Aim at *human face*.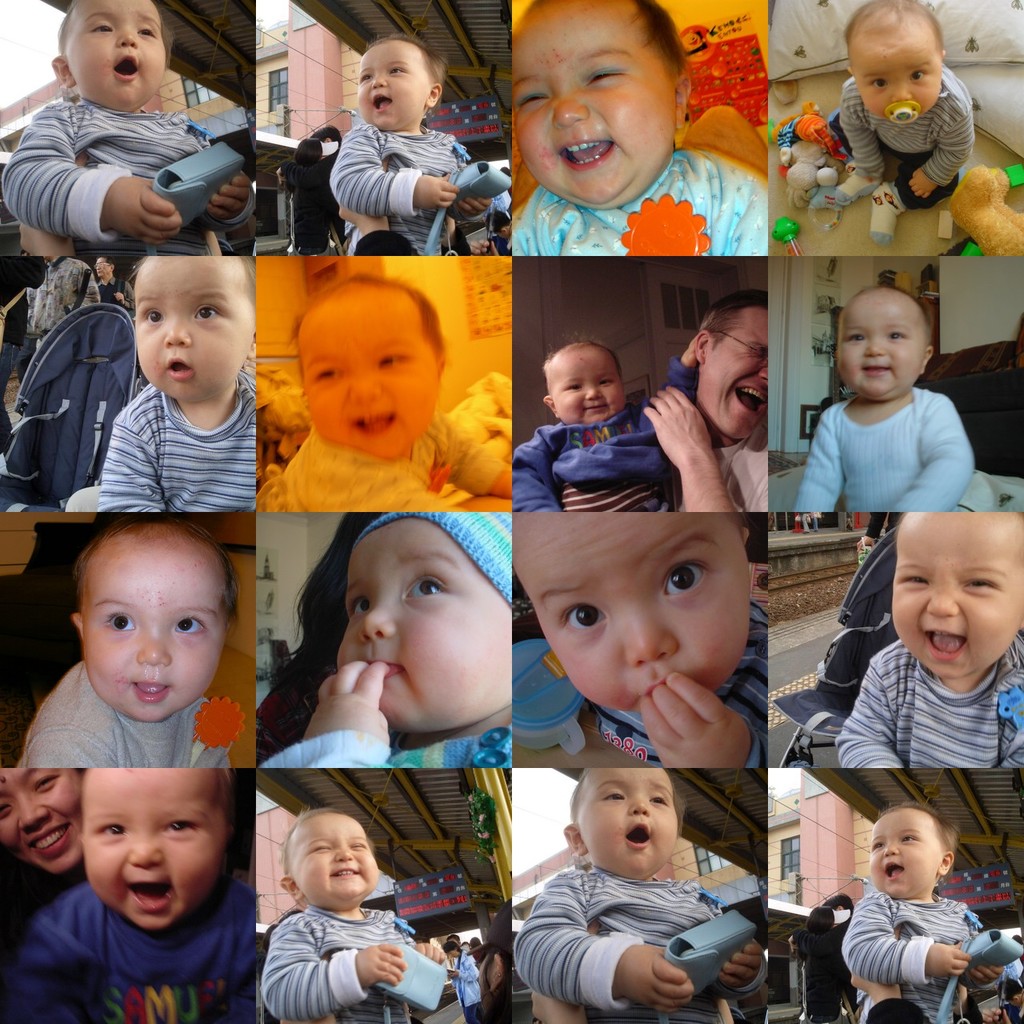
Aimed at pyautogui.locateOnScreen(558, 354, 623, 421).
